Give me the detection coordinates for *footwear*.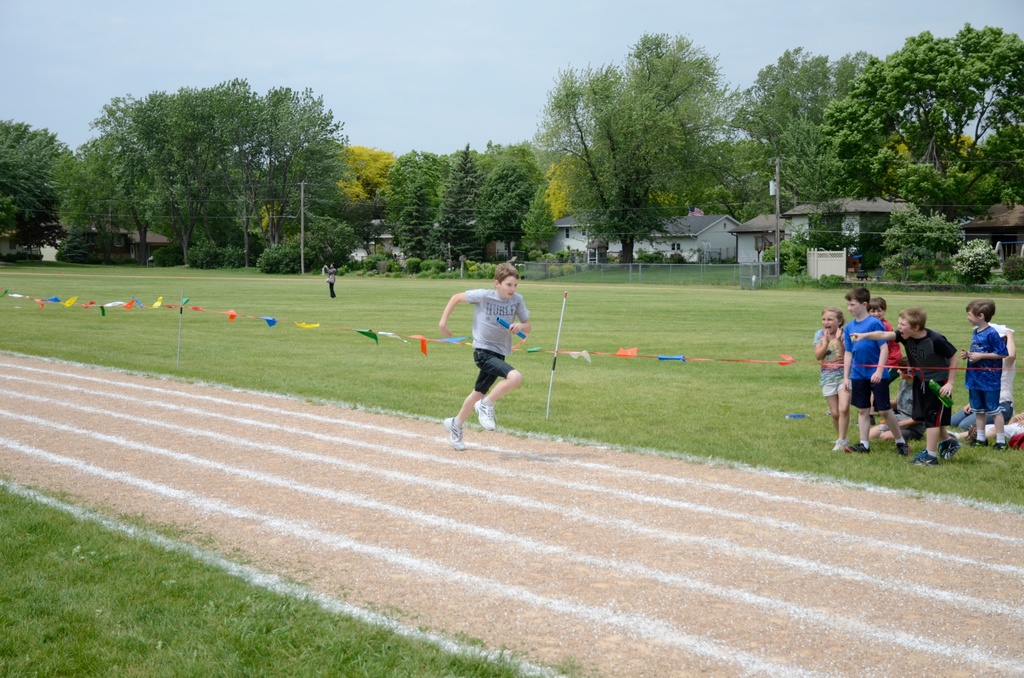
849/441/872/453.
